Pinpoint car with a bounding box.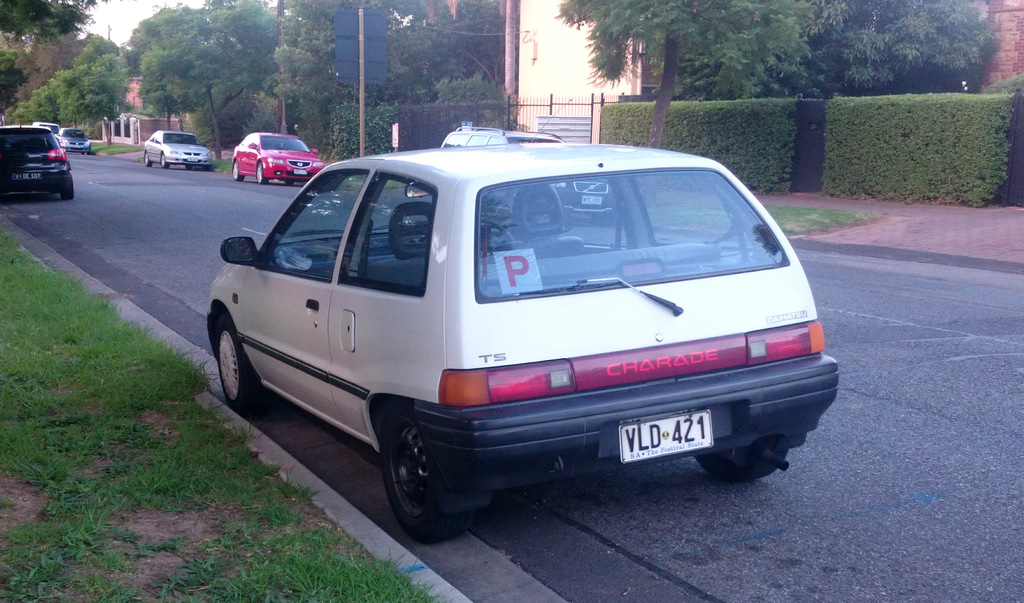
(x1=145, y1=128, x2=205, y2=166).
